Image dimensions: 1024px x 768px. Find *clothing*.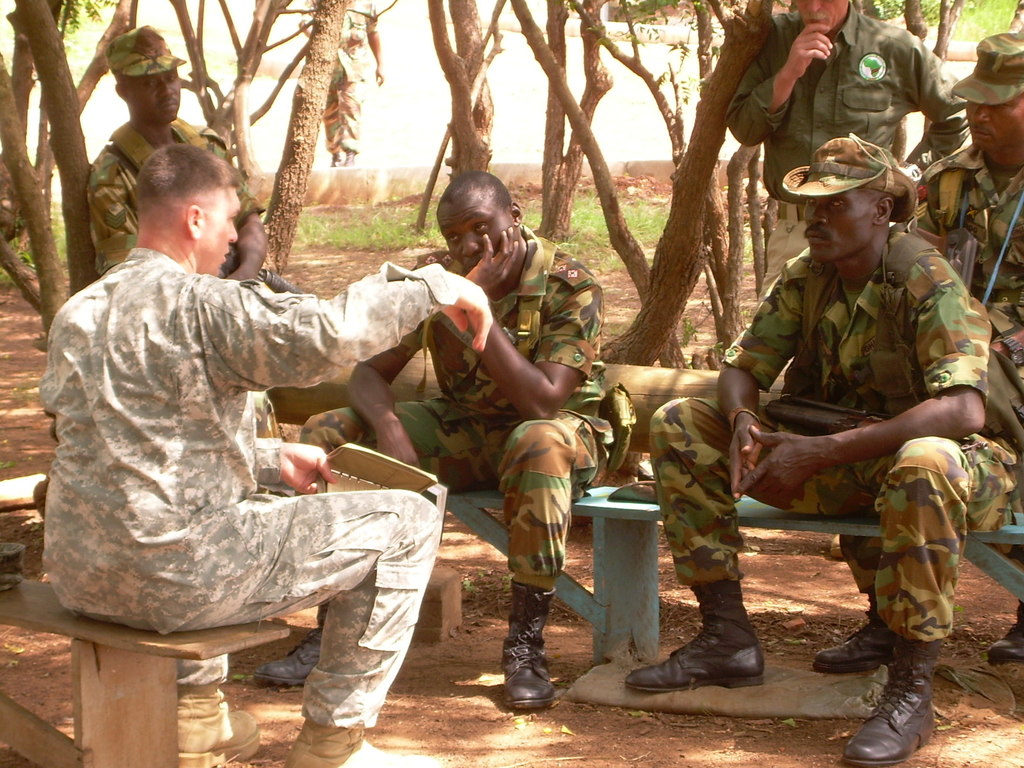
[left=651, top=232, right=1023, bottom=679].
